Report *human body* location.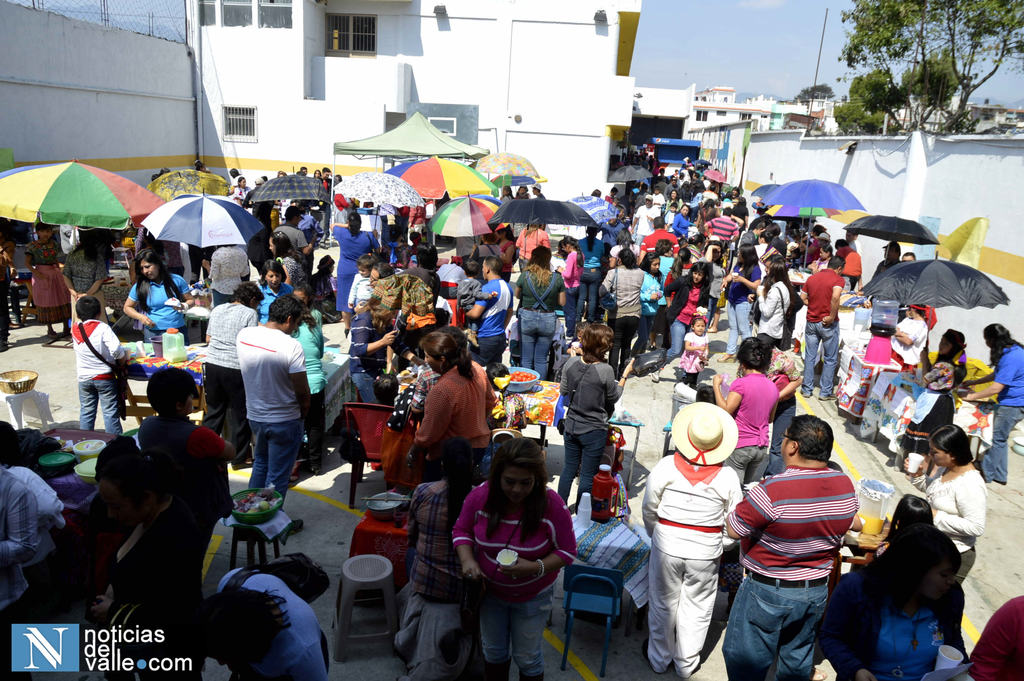
Report: box(329, 206, 390, 344).
